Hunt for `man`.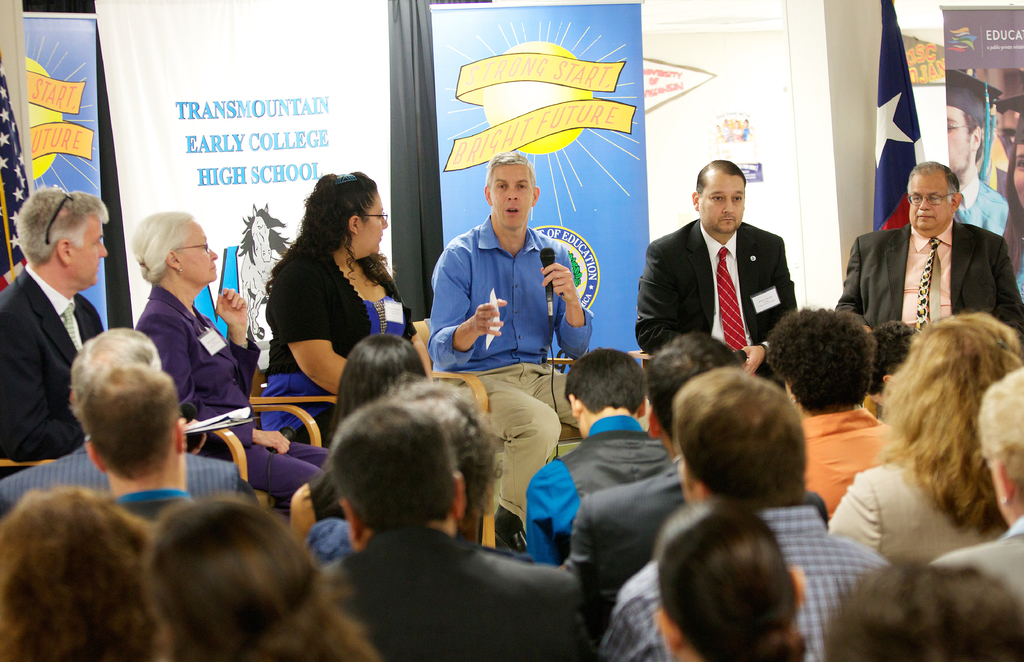
Hunted down at left=589, top=371, right=895, bottom=661.
